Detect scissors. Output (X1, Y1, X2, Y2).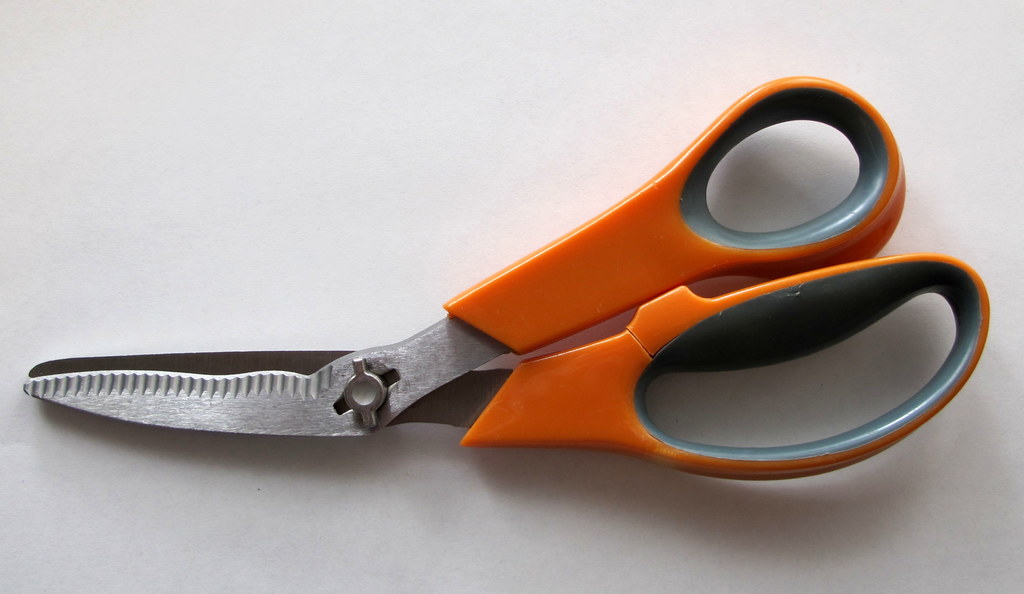
(22, 71, 1000, 485).
